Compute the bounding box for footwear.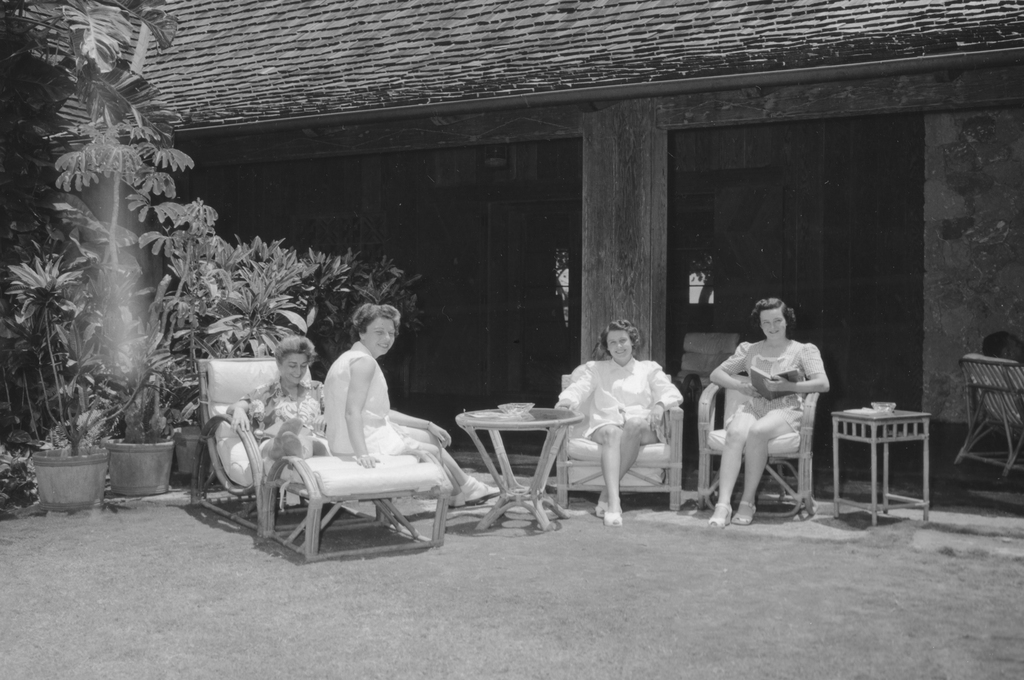
pyautogui.locateOnScreen(732, 497, 755, 523).
